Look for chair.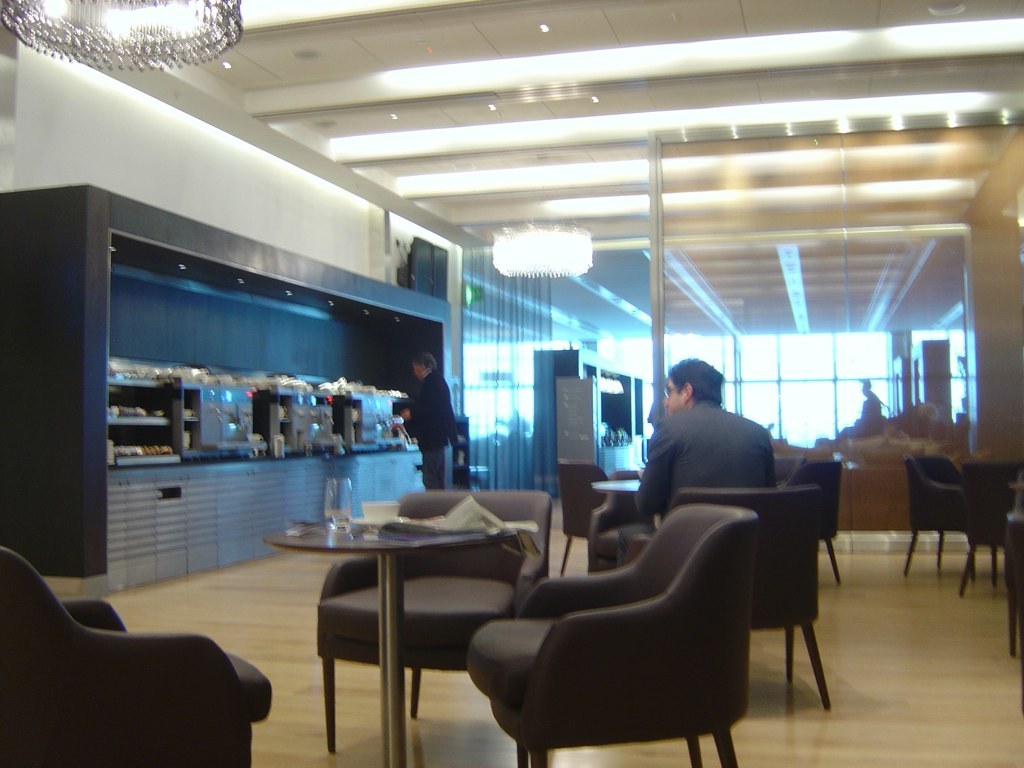
Found: [left=588, top=466, right=655, bottom=583].
